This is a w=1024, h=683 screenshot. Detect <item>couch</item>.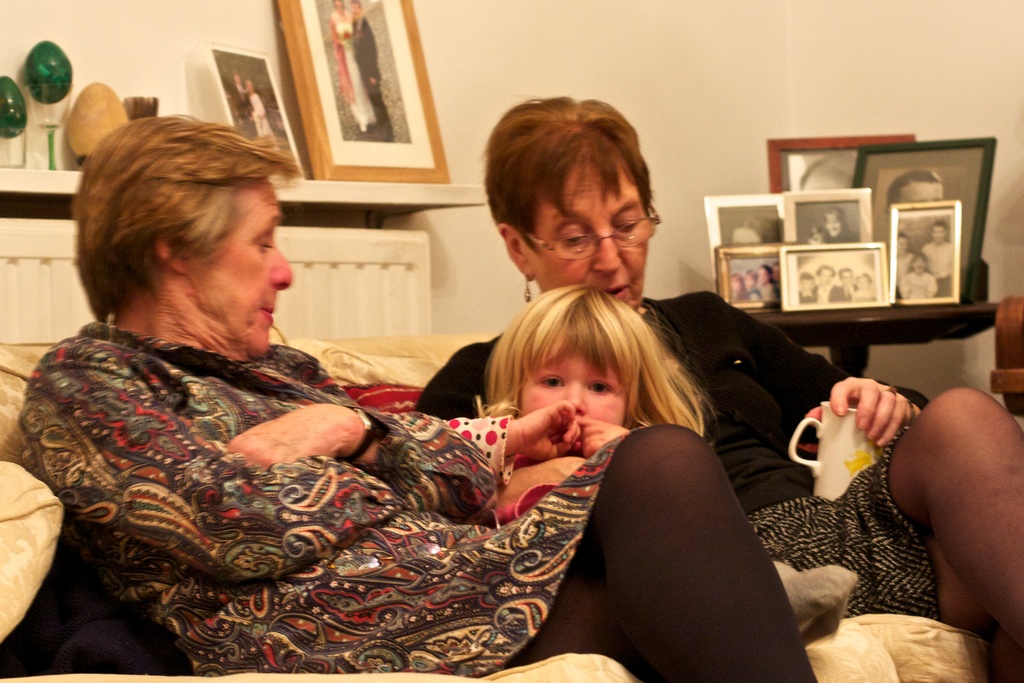
(x1=113, y1=242, x2=997, y2=677).
